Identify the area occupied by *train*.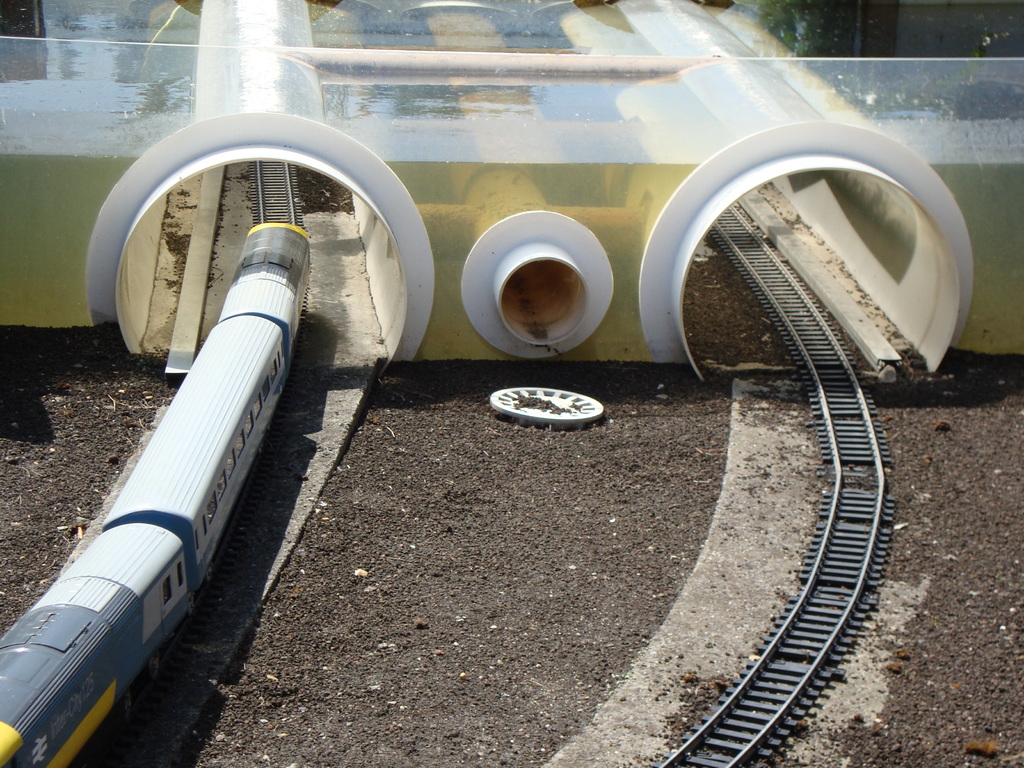
Area: box(0, 220, 310, 767).
